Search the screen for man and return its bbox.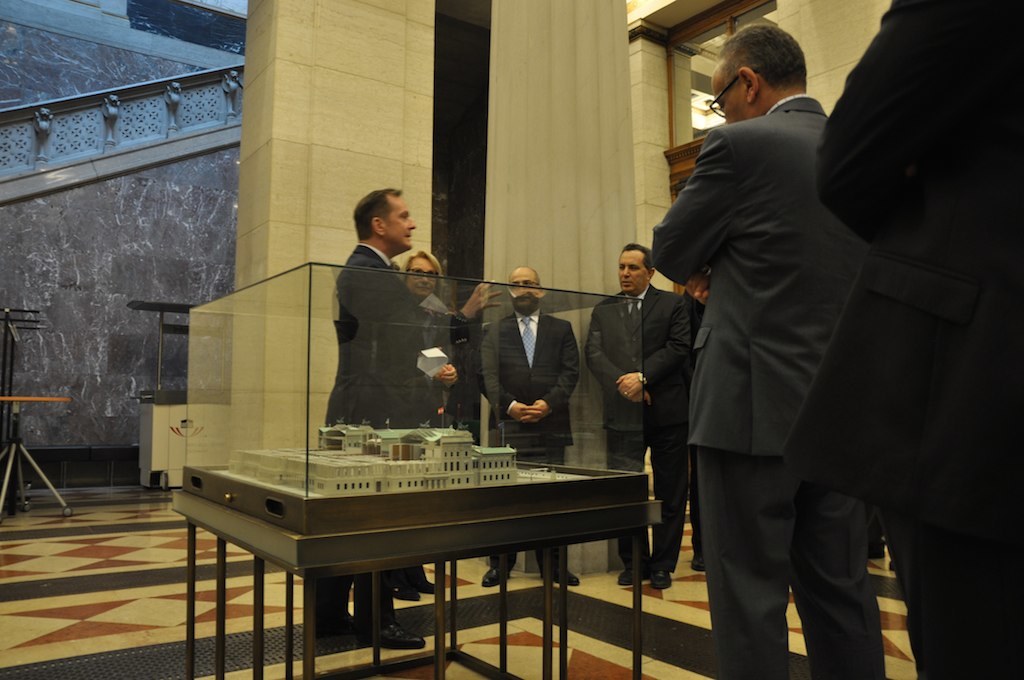
Found: pyautogui.locateOnScreen(656, 5, 905, 676).
